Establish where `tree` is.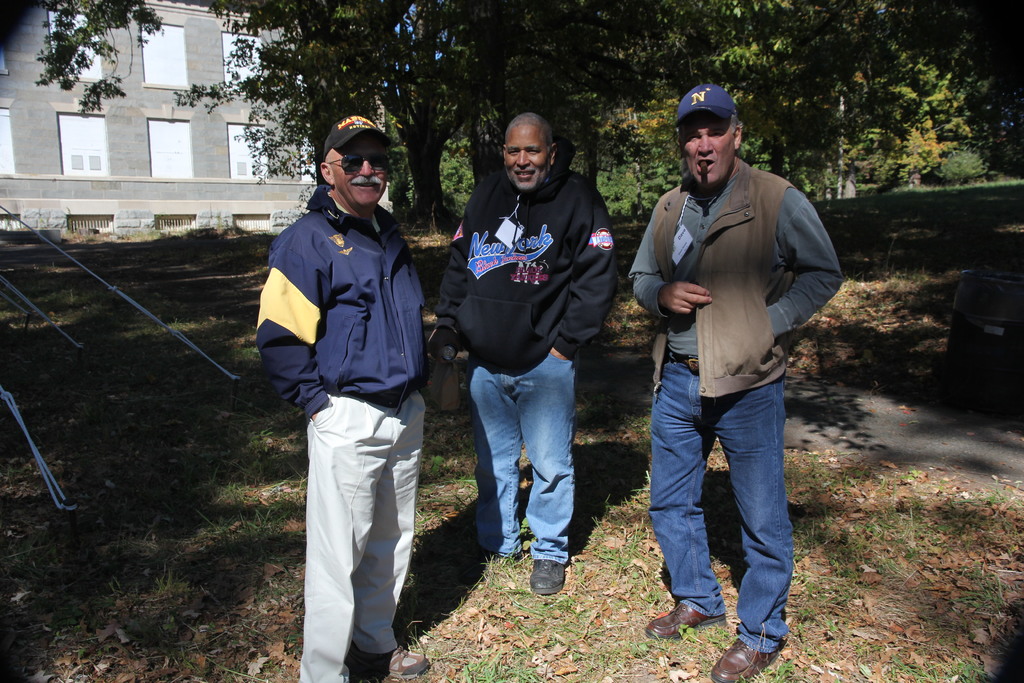
Established at <bbox>568, 0, 769, 215</bbox>.
